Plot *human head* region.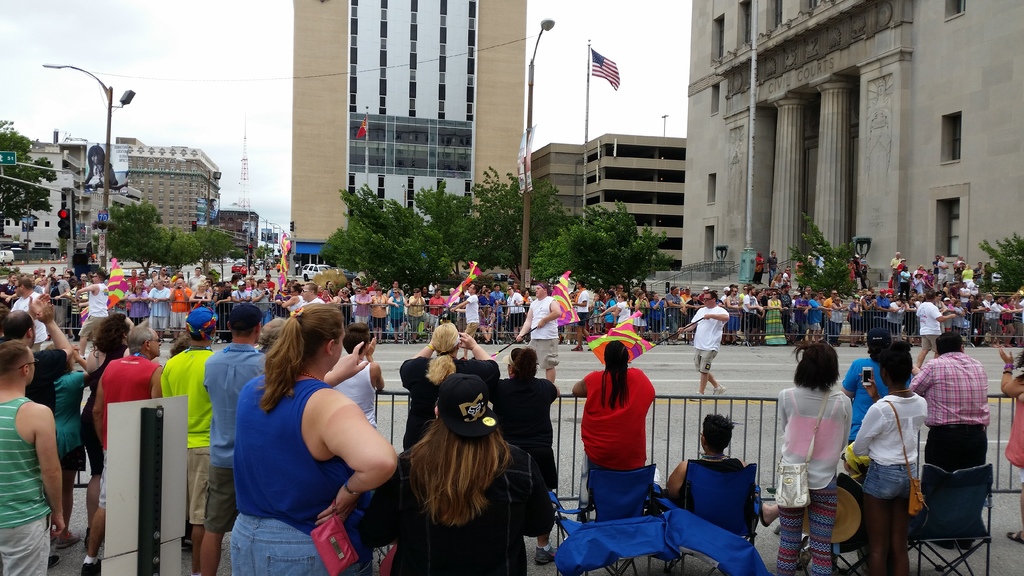
Plotted at left=506, top=349, right=538, bottom=379.
